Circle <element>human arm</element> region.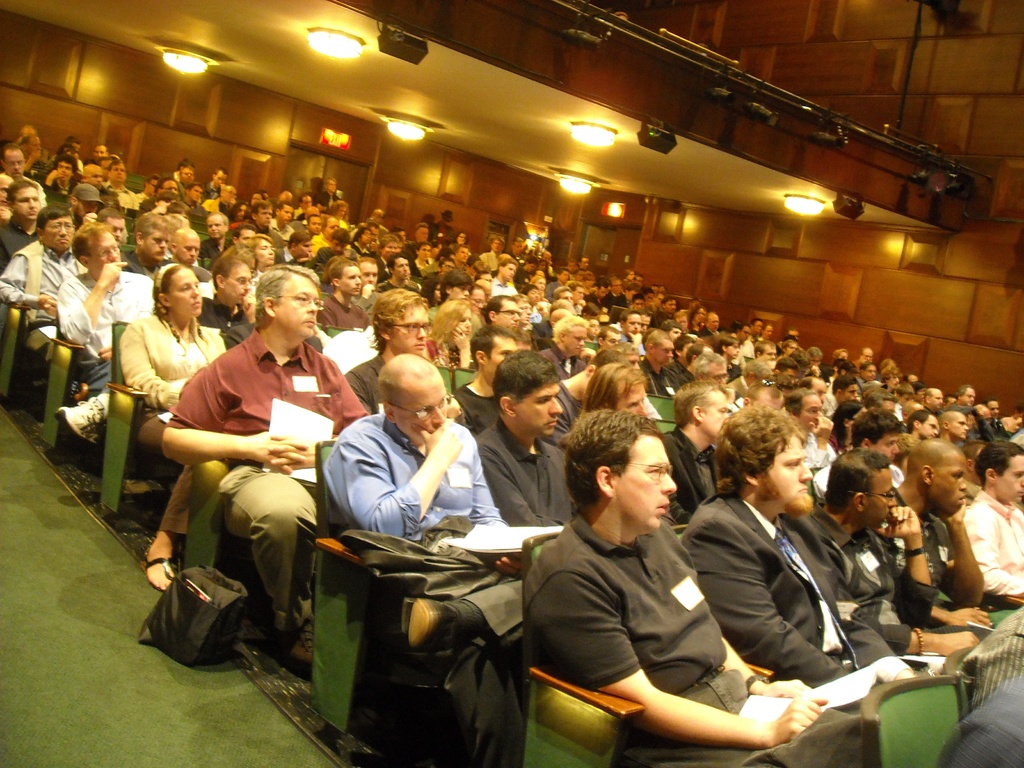
Region: <region>673, 515, 840, 689</region>.
